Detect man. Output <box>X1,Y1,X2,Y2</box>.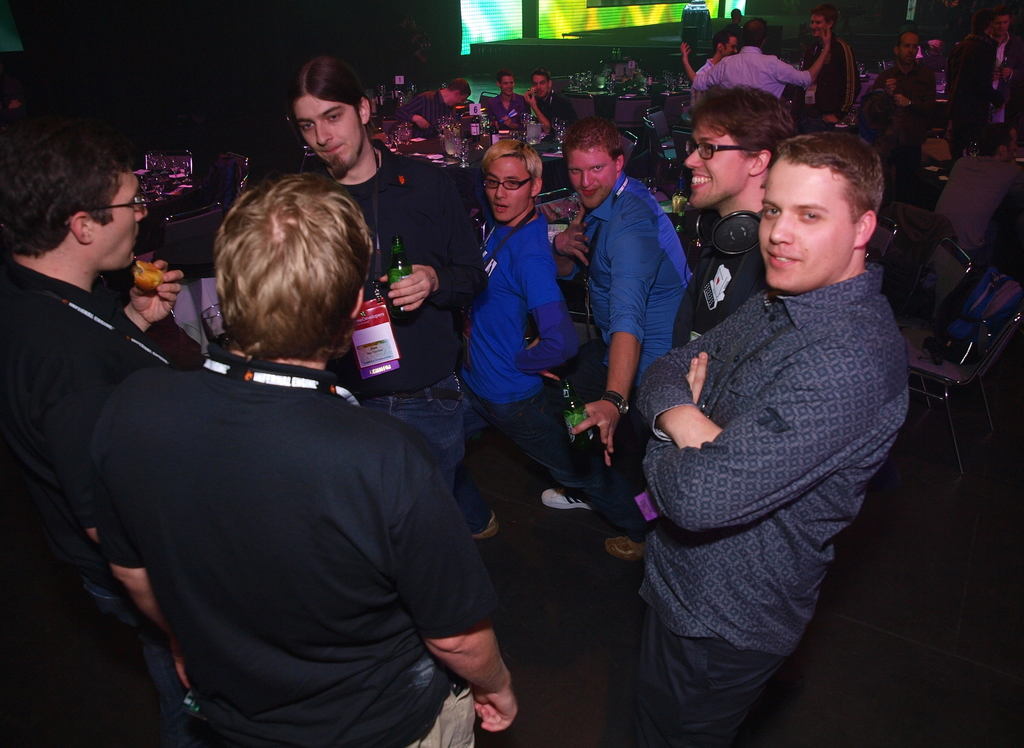
<box>636,131,917,747</box>.
